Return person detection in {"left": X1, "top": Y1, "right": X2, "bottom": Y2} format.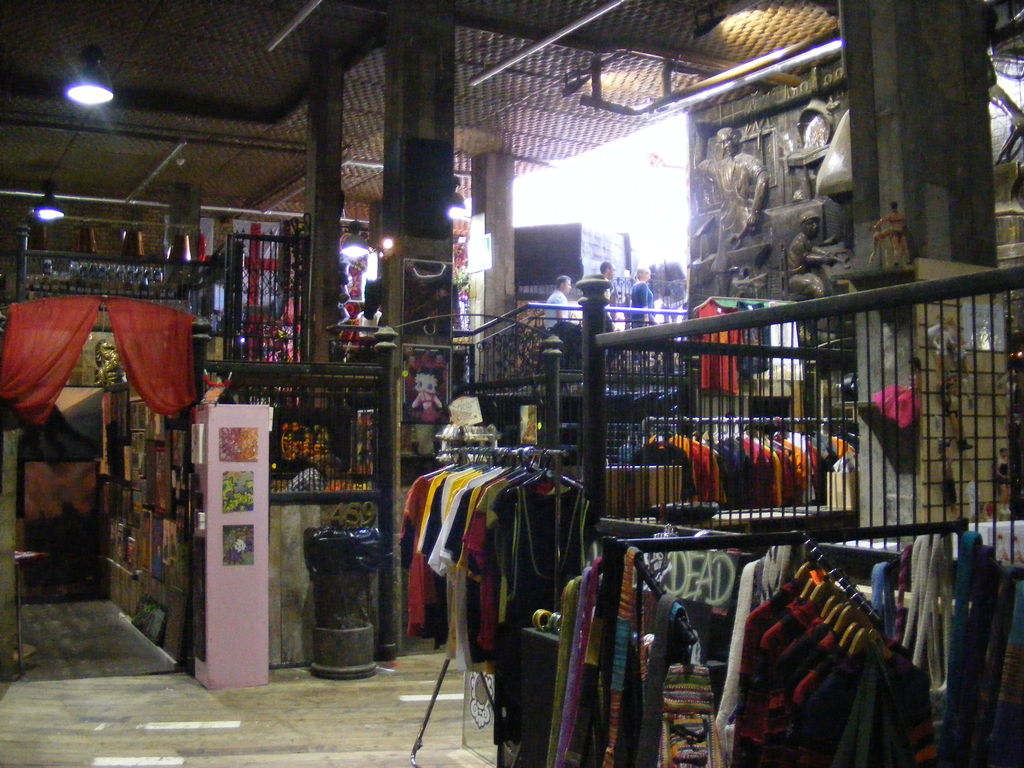
{"left": 943, "top": 374, "right": 976, "bottom": 452}.
